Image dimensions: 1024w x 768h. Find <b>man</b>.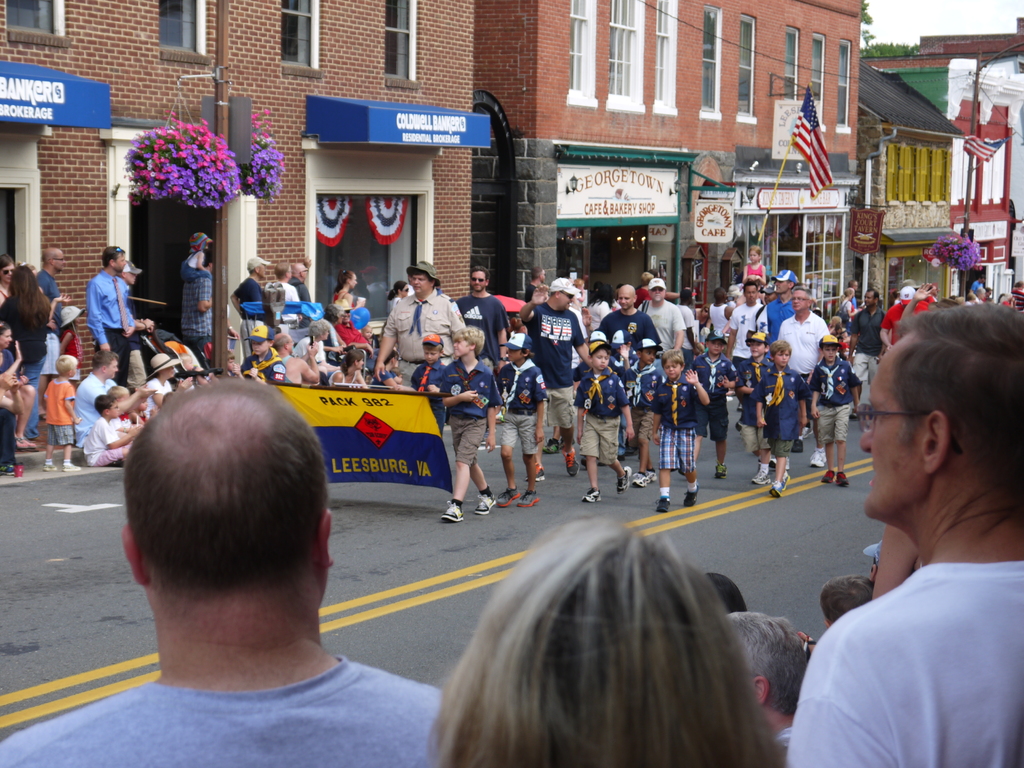
left=763, top=263, right=806, bottom=344.
